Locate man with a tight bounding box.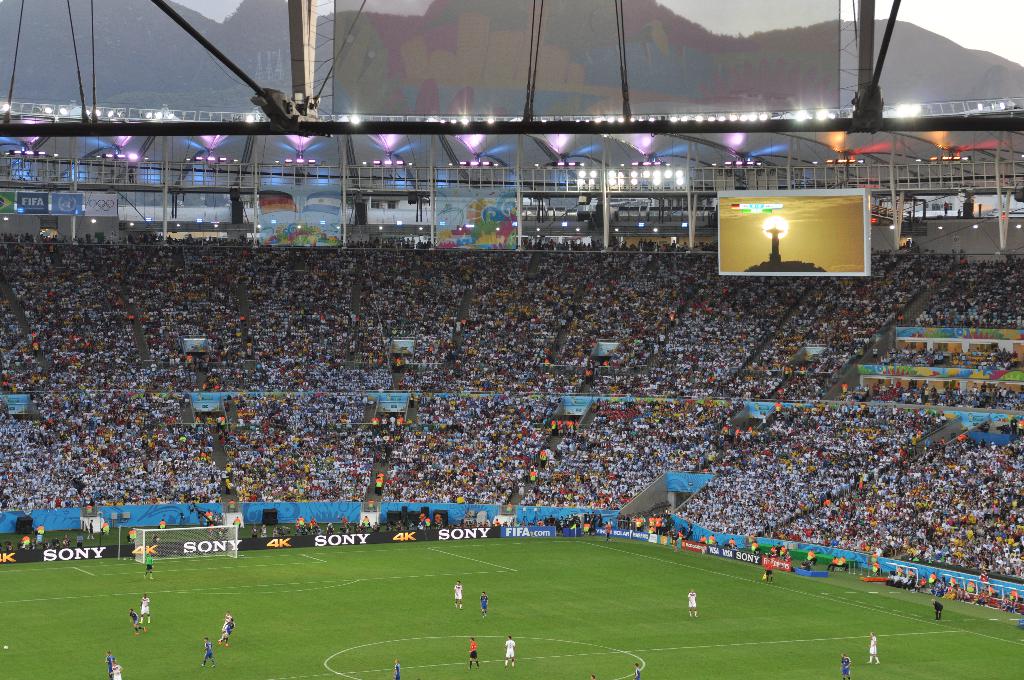
<bbox>29, 540, 37, 549</bbox>.
